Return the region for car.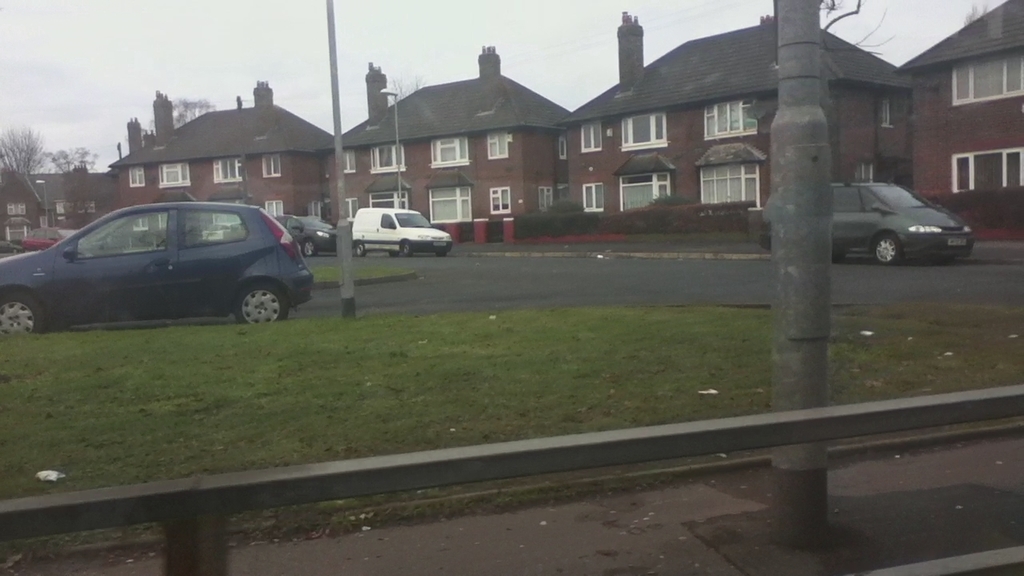
273 215 338 256.
